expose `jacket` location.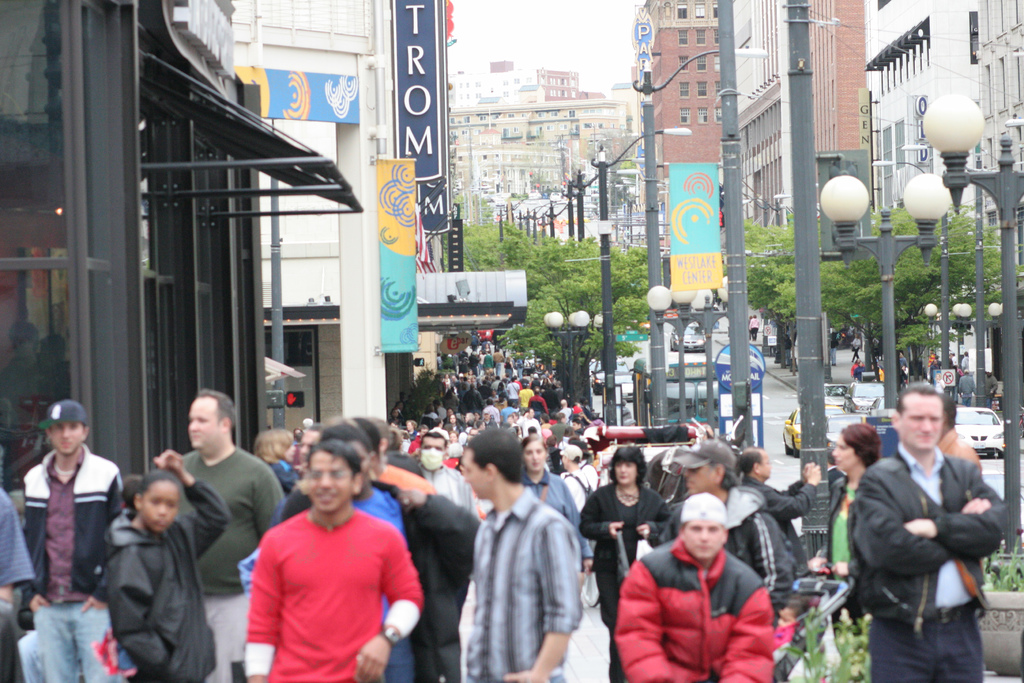
Exposed at (398,493,473,682).
